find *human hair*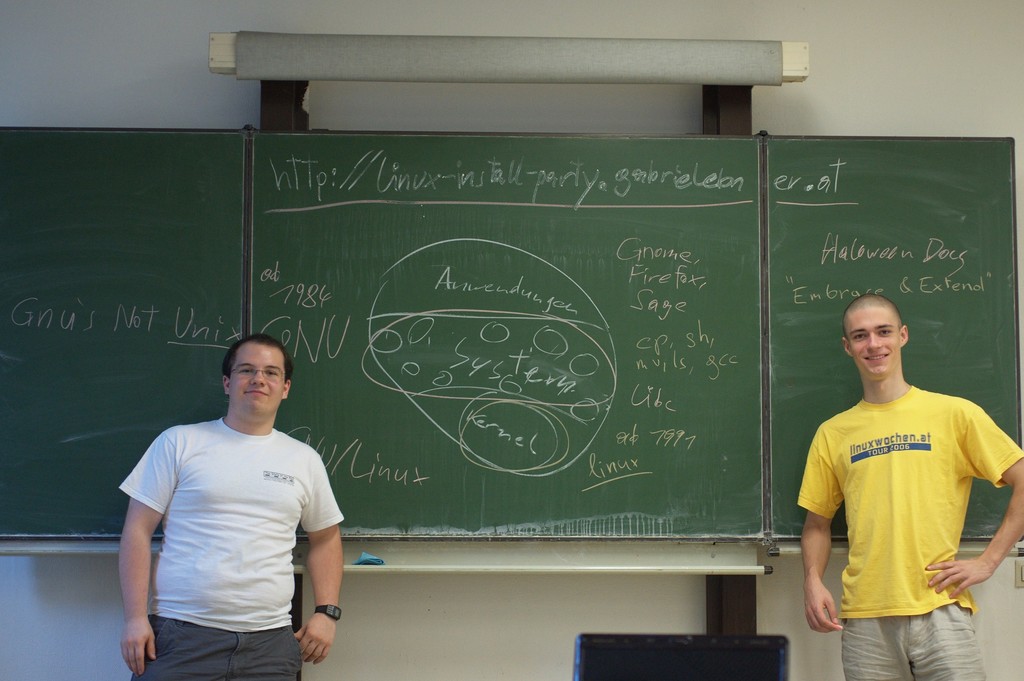
221/329/296/380
